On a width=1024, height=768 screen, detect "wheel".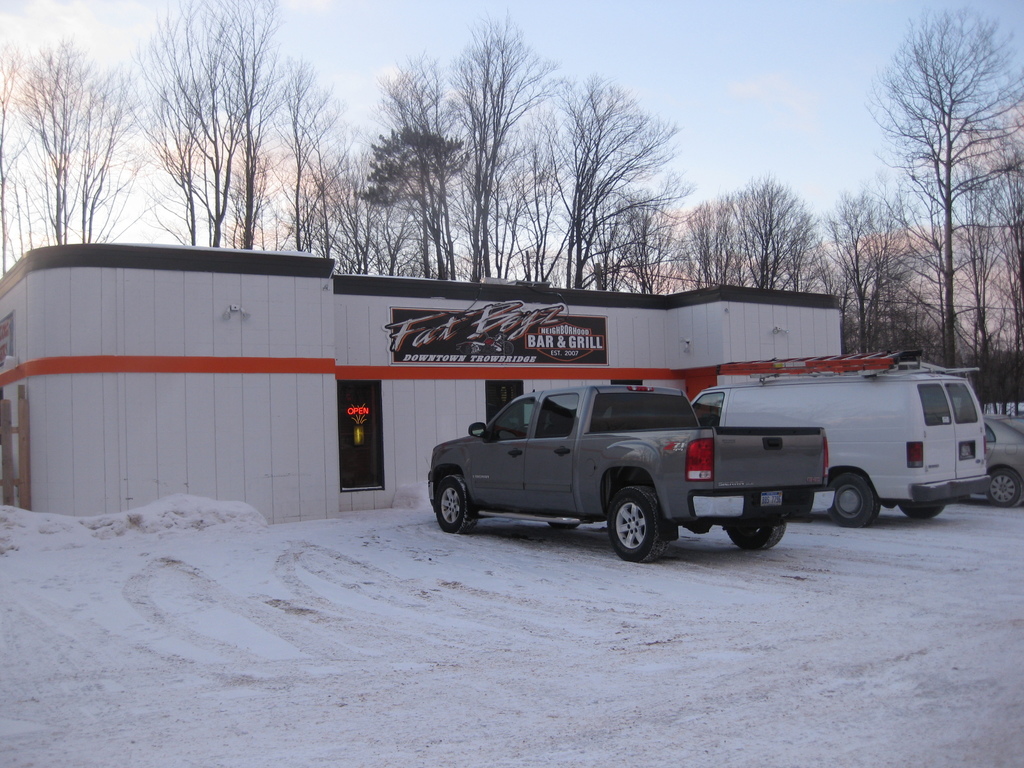
<region>431, 472, 477, 536</region>.
